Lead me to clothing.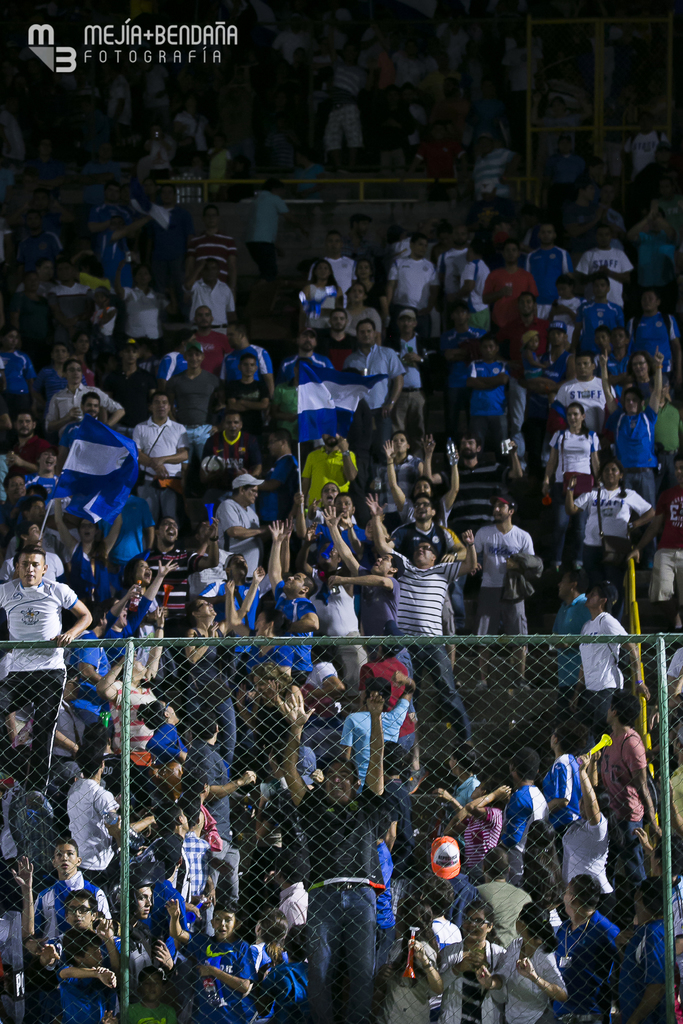
Lead to (543, 738, 583, 829).
